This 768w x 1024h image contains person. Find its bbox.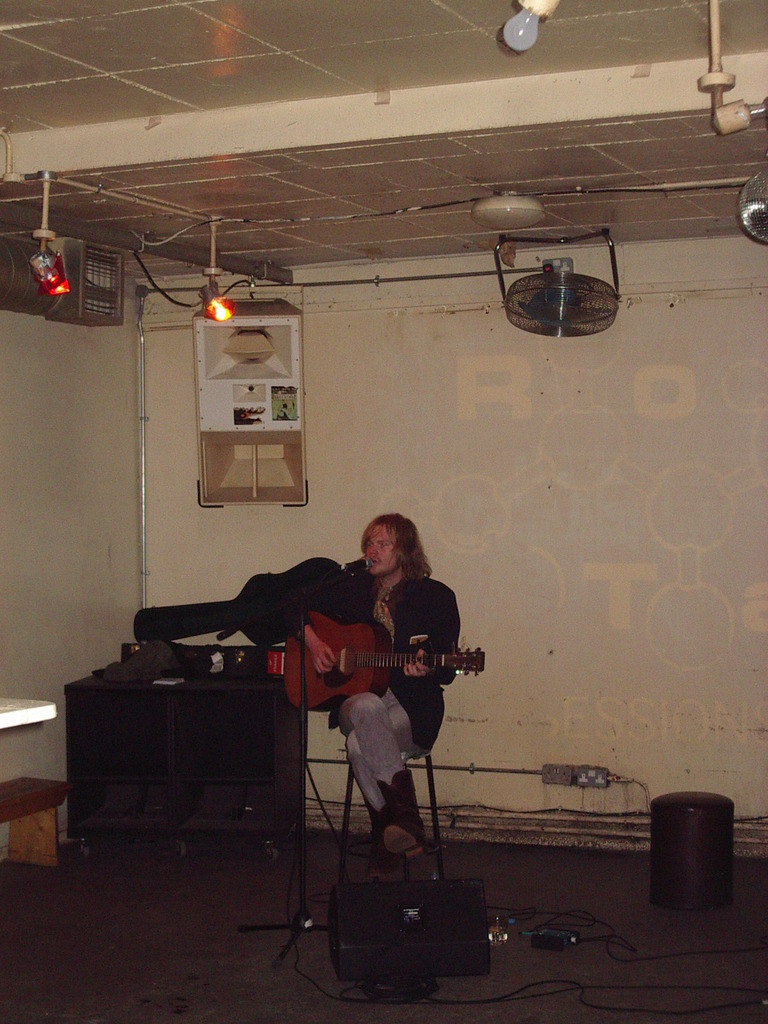
BBox(265, 511, 451, 888).
